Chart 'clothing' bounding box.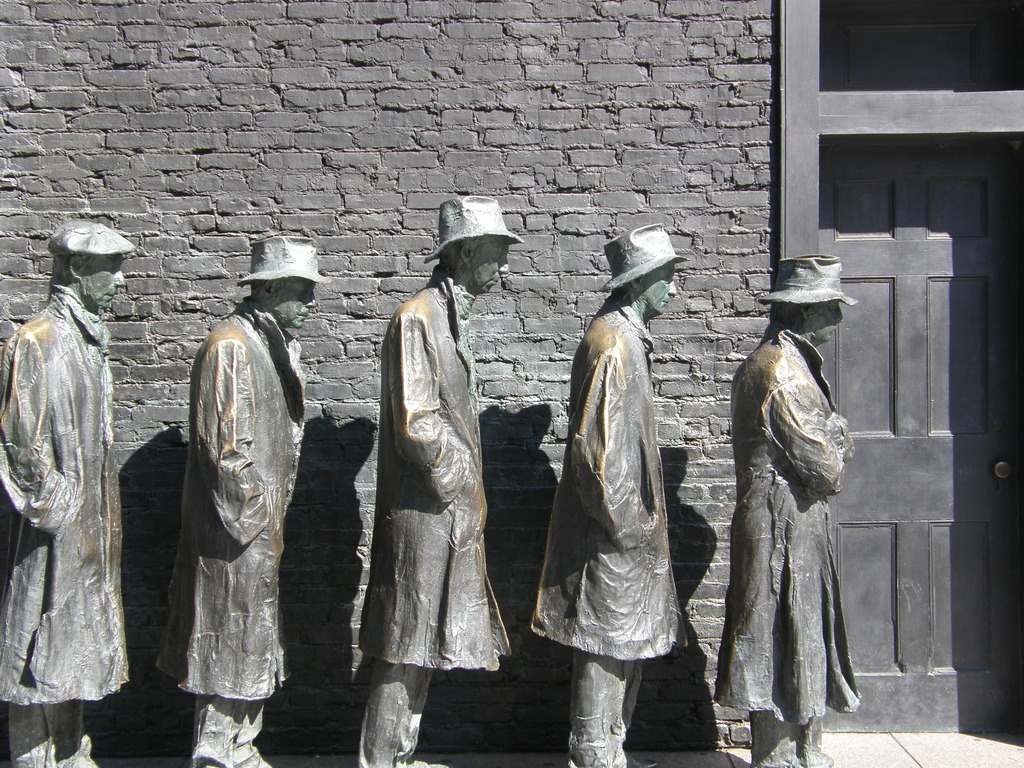
Charted: Rect(530, 298, 687, 767).
